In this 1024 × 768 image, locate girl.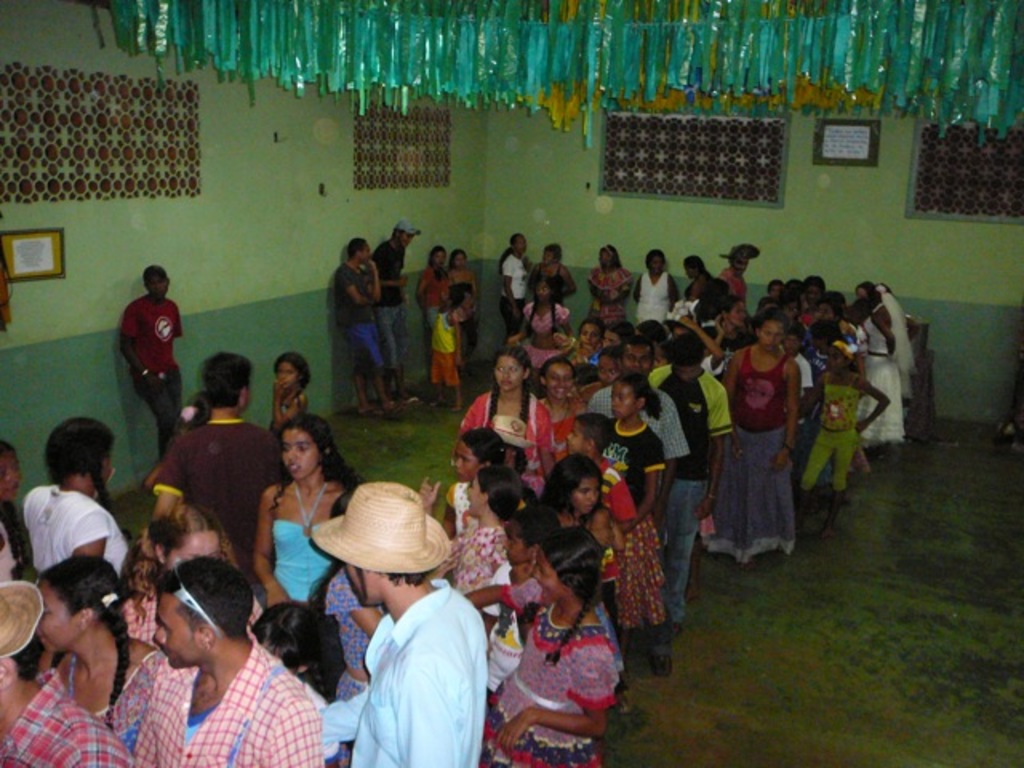
Bounding box: (x1=453, y1=526, x2=621, y2=766).
